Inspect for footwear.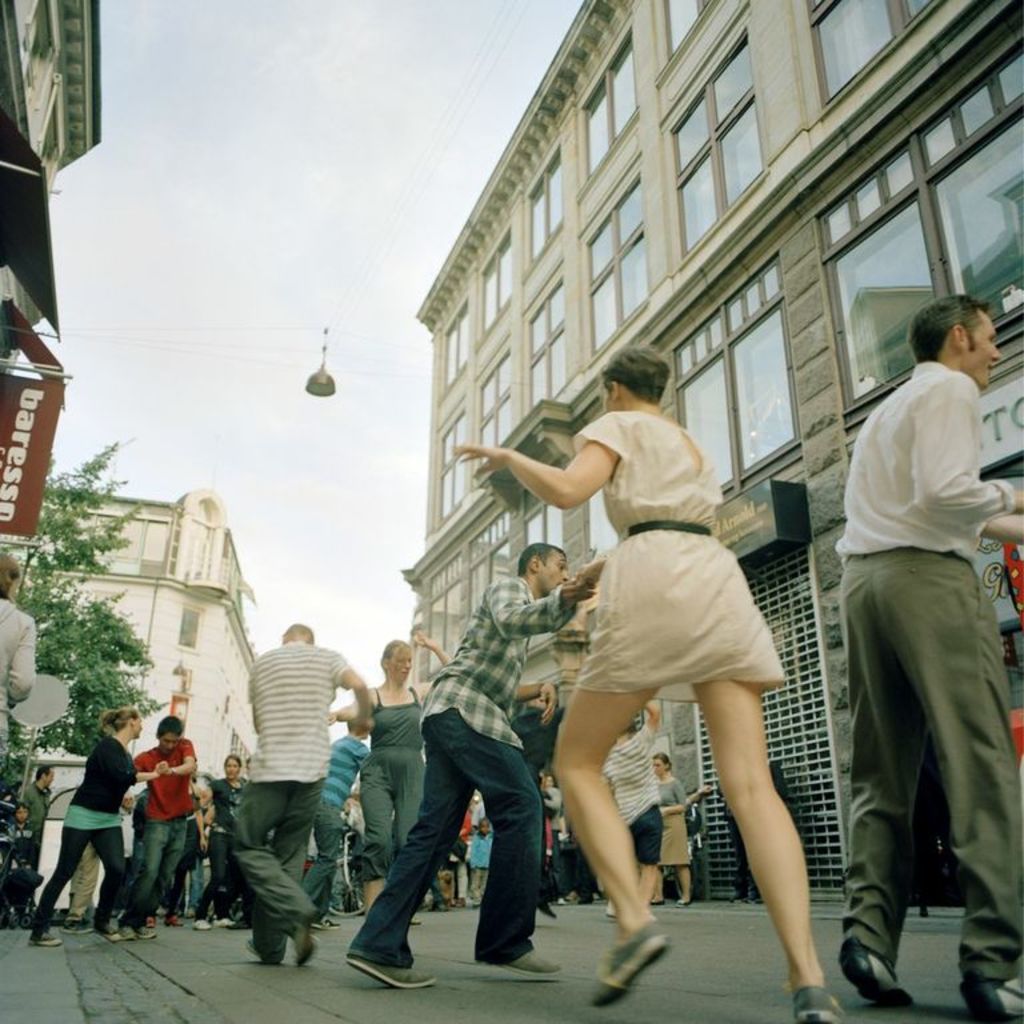
Inspection: l=648, t=899, r=671, b=904.
